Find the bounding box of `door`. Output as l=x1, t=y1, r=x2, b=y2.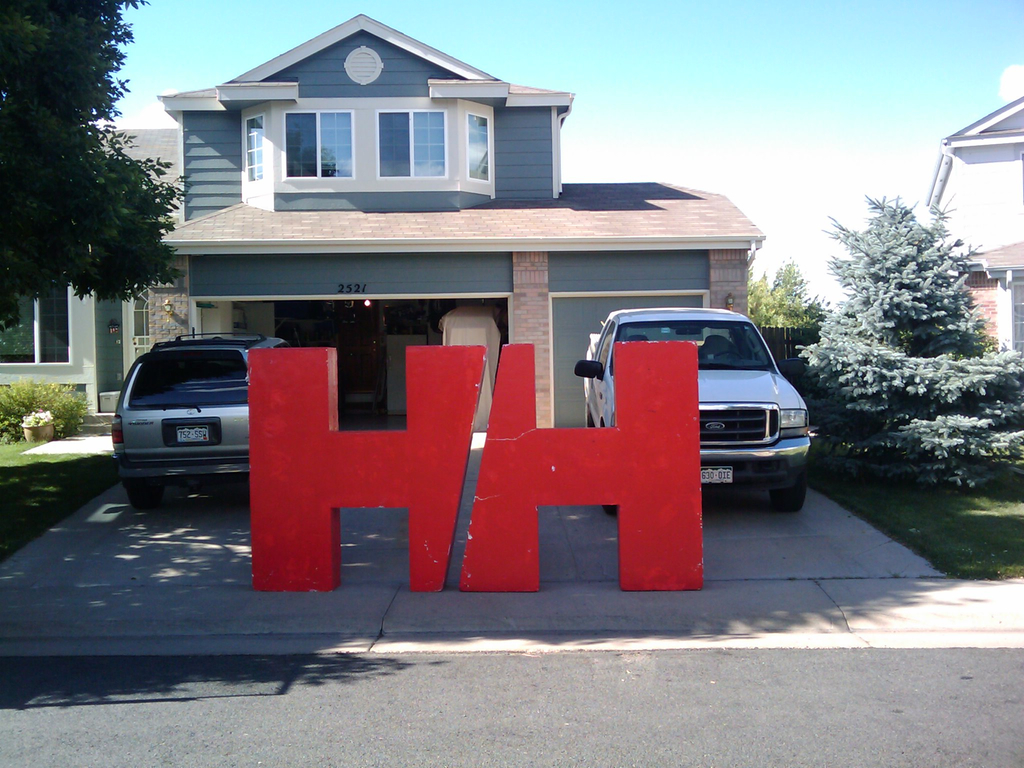
l=124, t=284, r=148, b=372.
